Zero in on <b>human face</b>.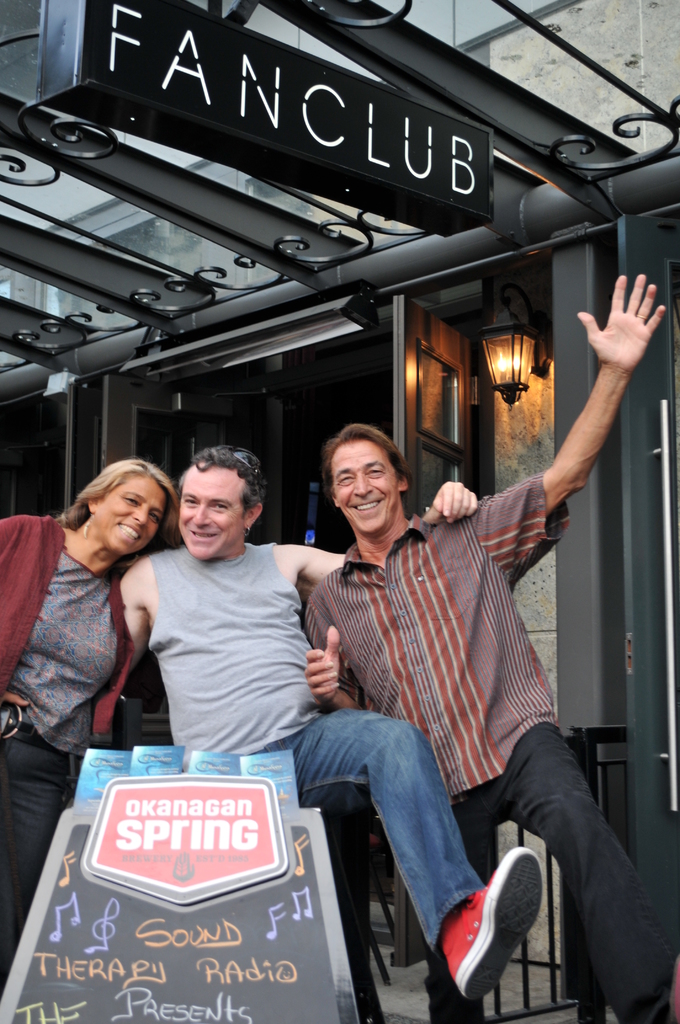
Zeroed in: <bbox>178, 462, 245, 559</bbox>.
